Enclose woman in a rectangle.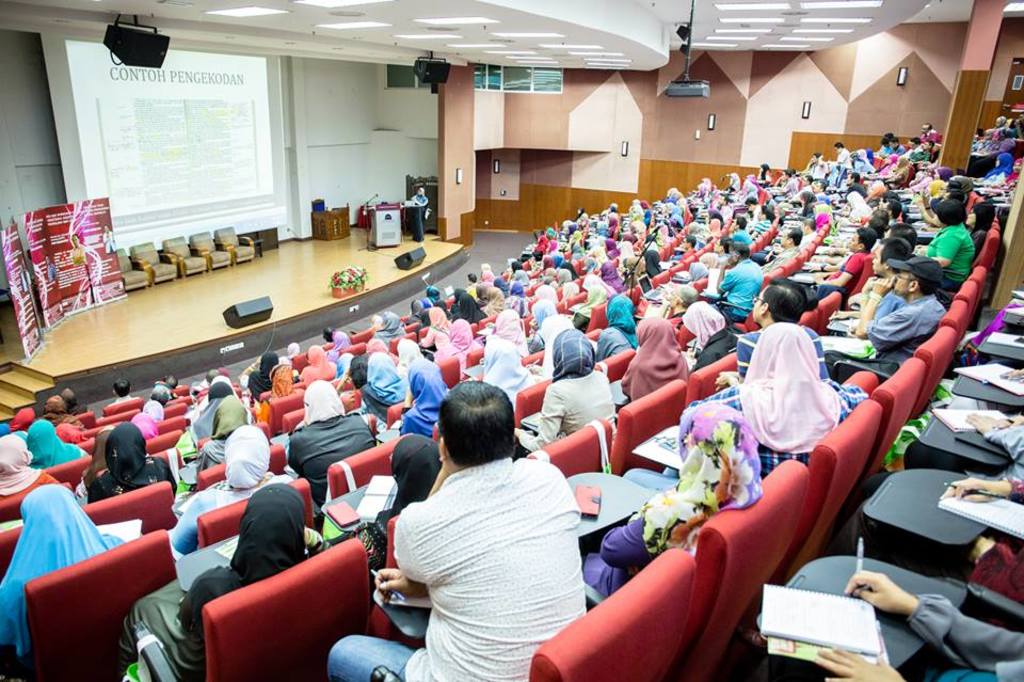
[left=410, top=283, right=443, bottom=313].
